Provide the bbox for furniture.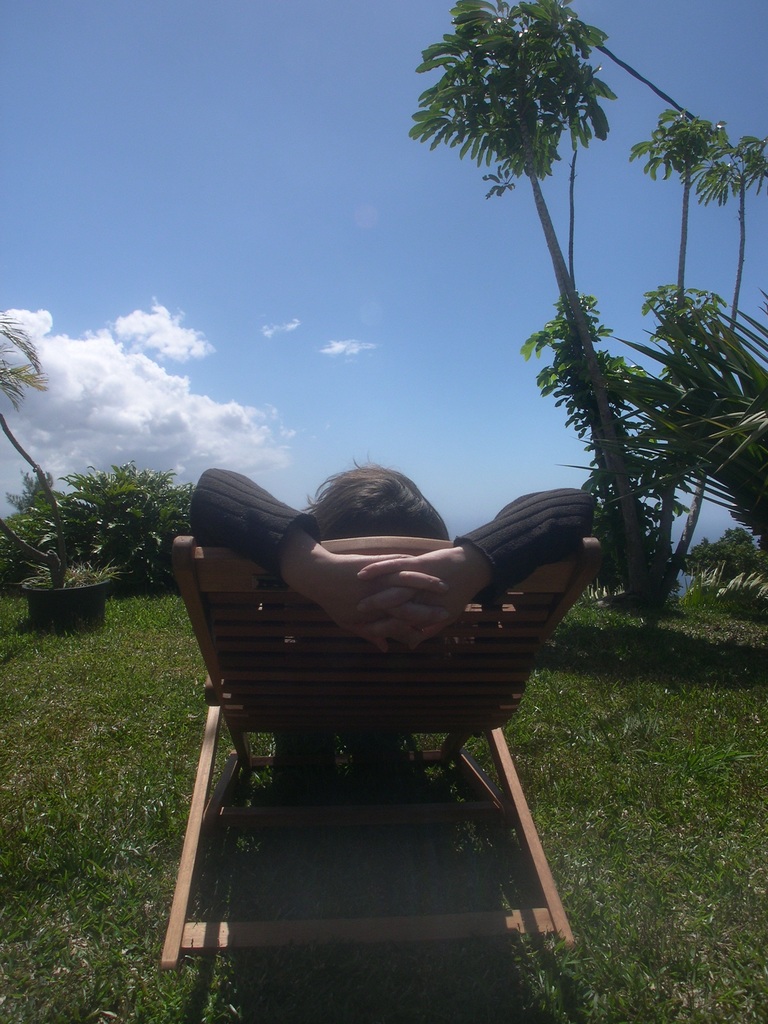
156:536:600:973.
